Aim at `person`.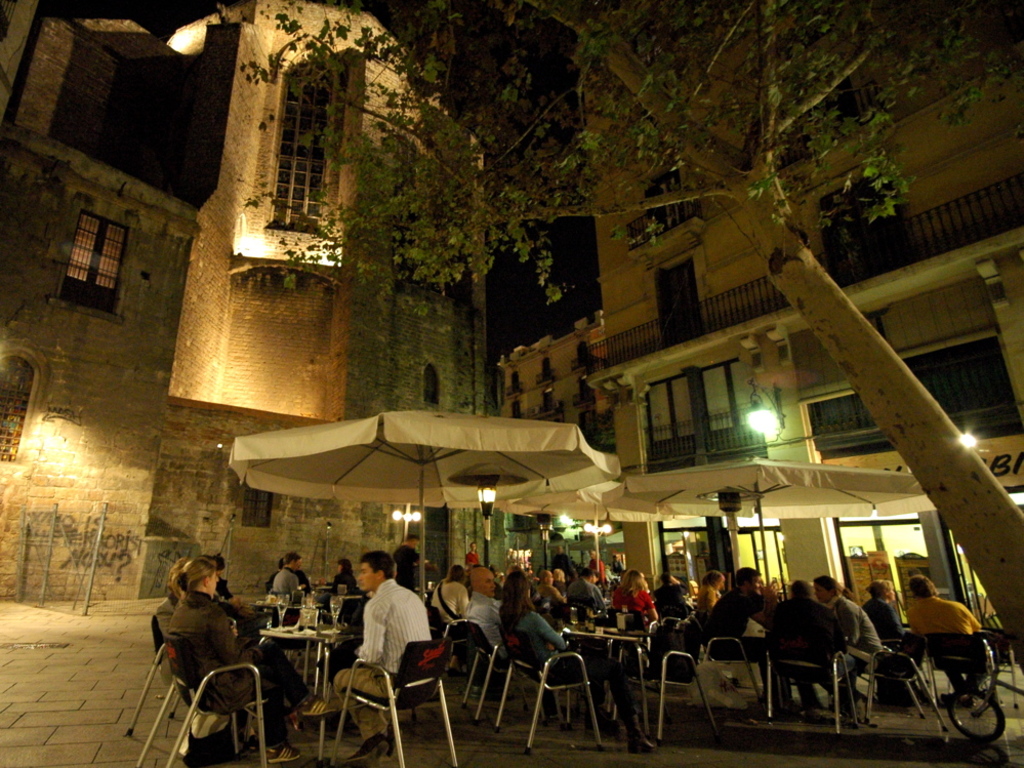
Aimed at box=[863, 581, 931, 670].
